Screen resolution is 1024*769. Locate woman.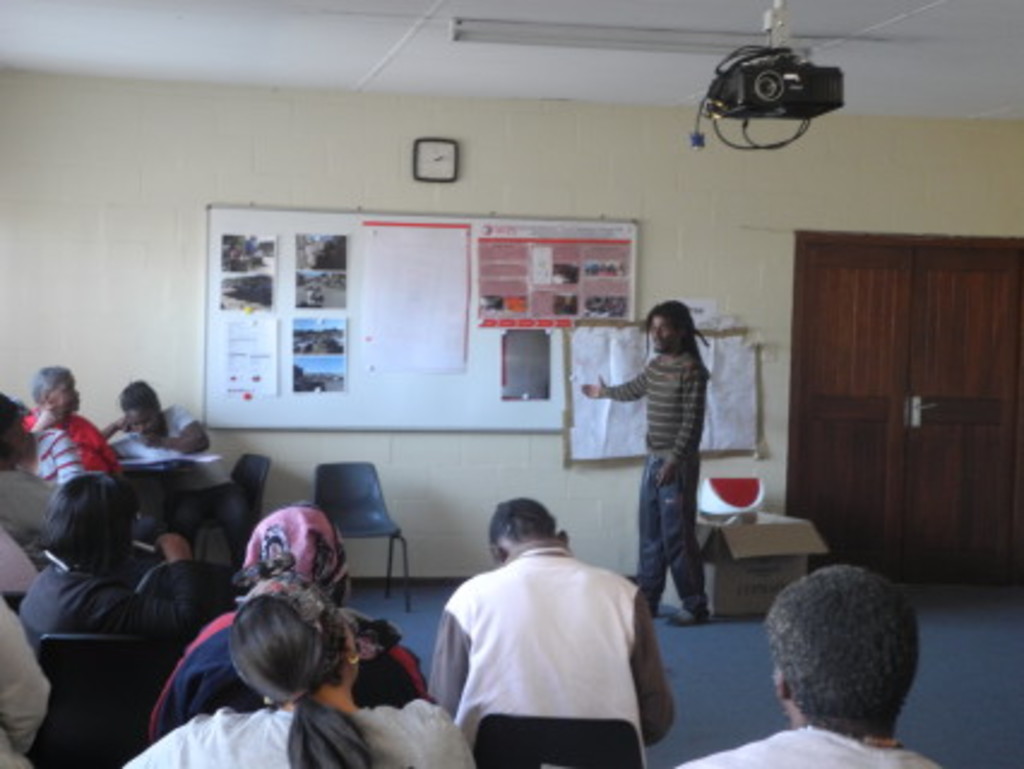
[left=108, top=577, right=478, bottom=767].
